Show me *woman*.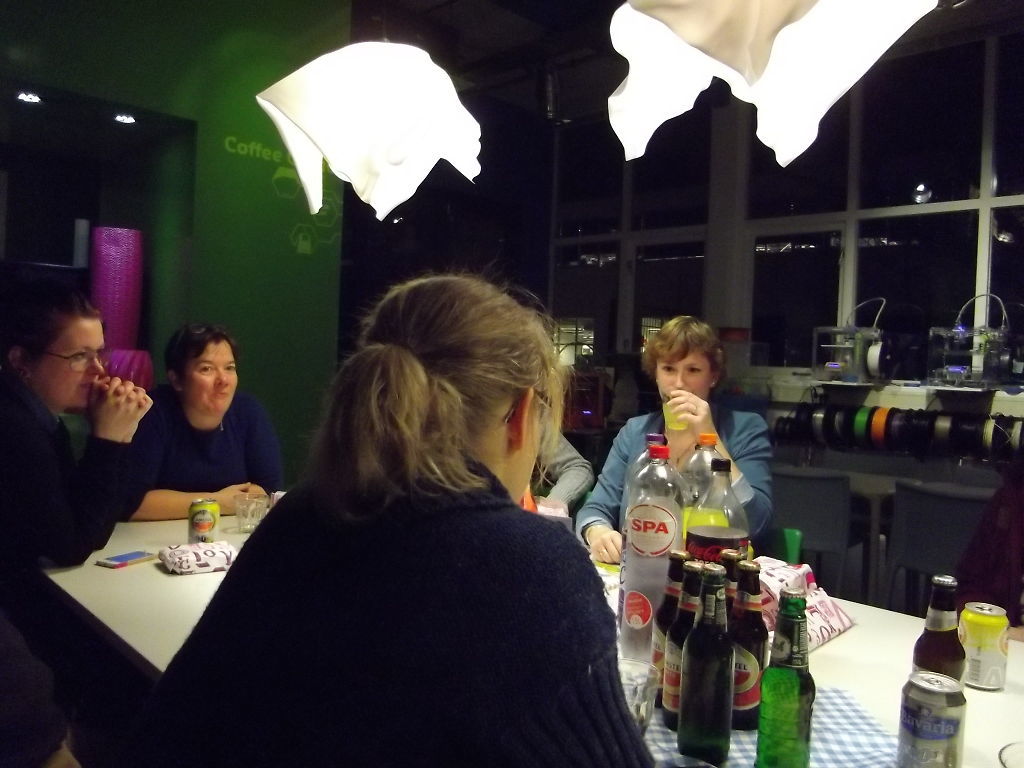
*woman* is here: (170, 256, 635, 750).
